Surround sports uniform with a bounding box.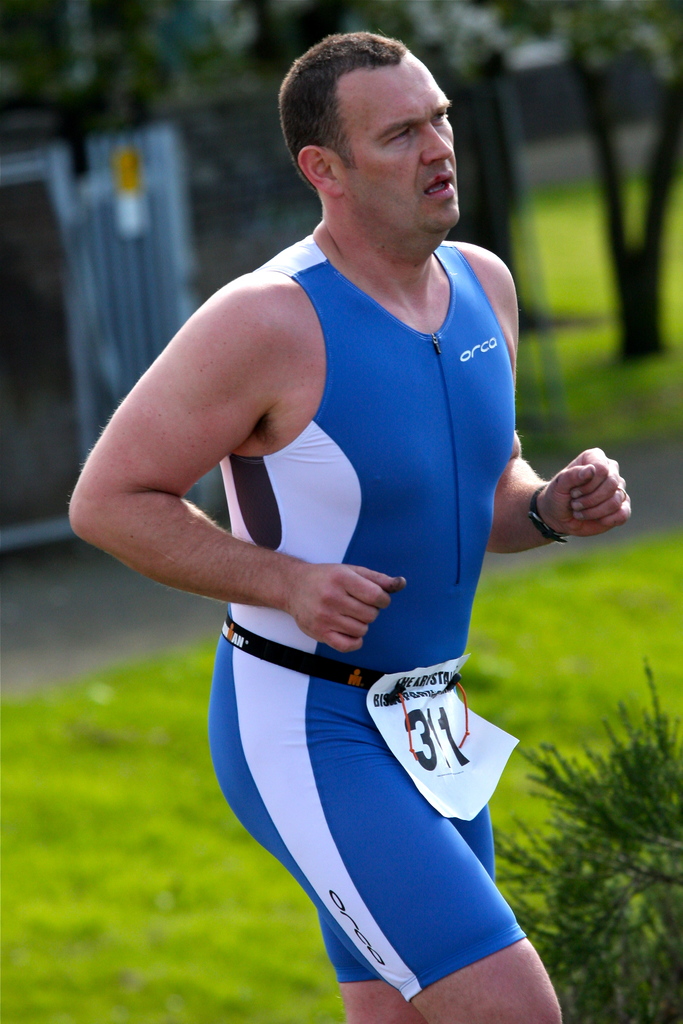
[x1=208, y1=234, x2=514, y2=1004].
